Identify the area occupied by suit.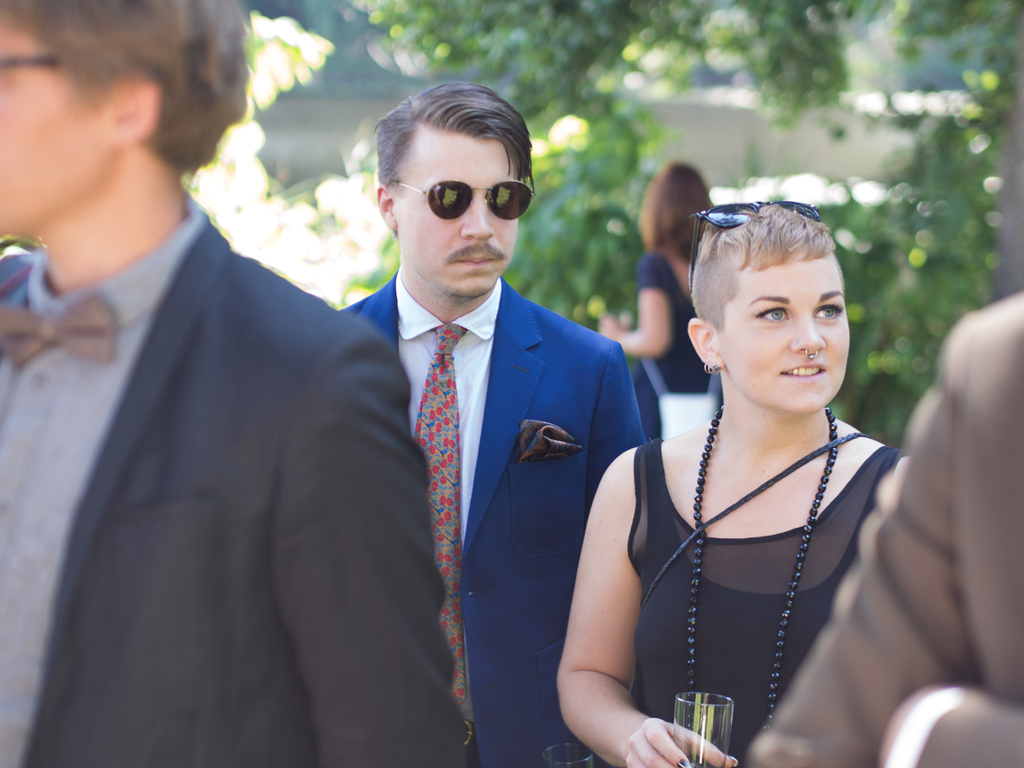
Area: bbox(0, 80, 437, 758).
